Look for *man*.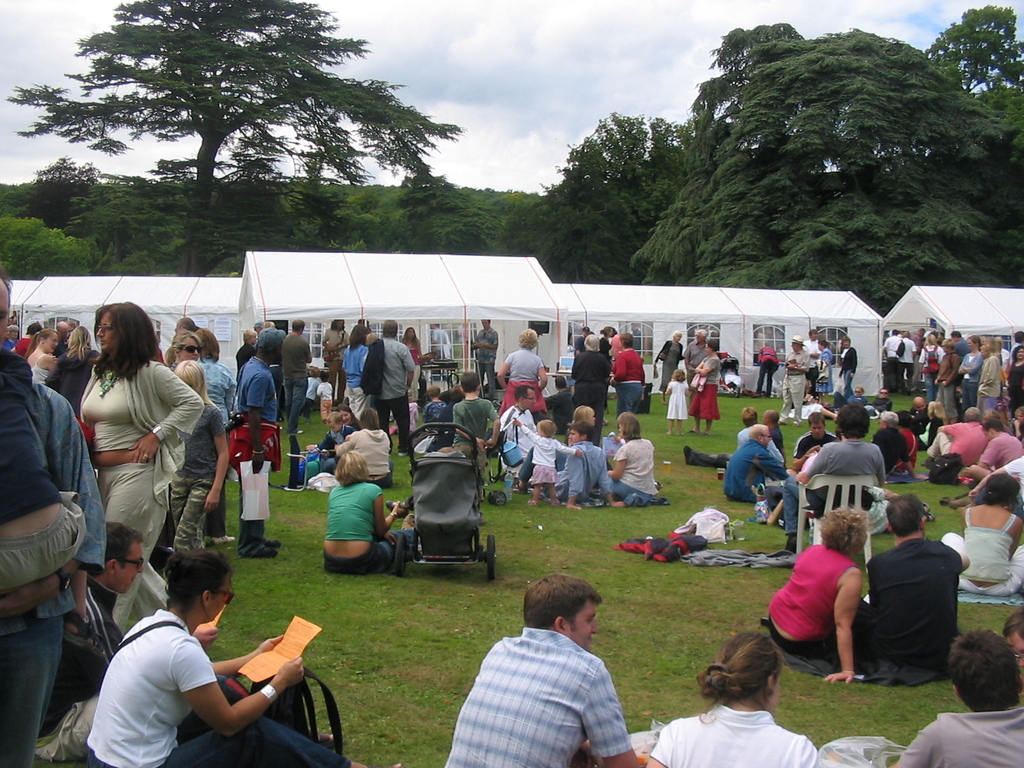
Found: rect(0, 271, 103, 767).
